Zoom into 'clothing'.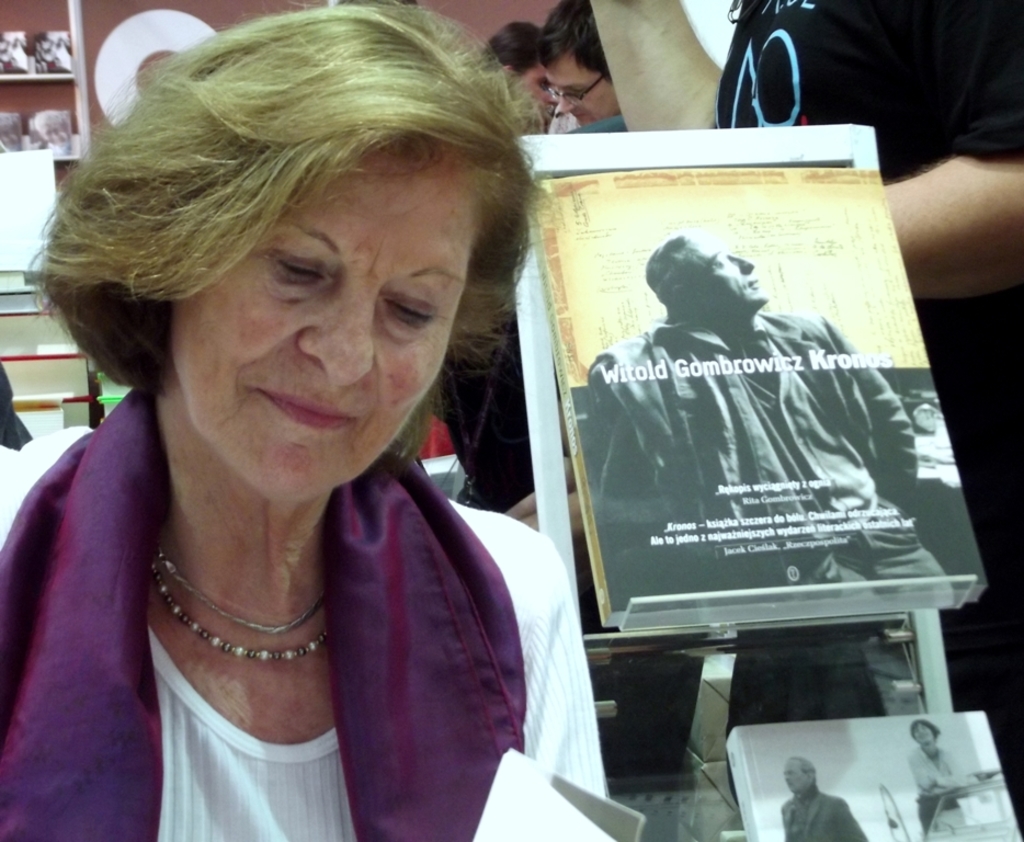
Zoom target: (717,0,1023,815).
